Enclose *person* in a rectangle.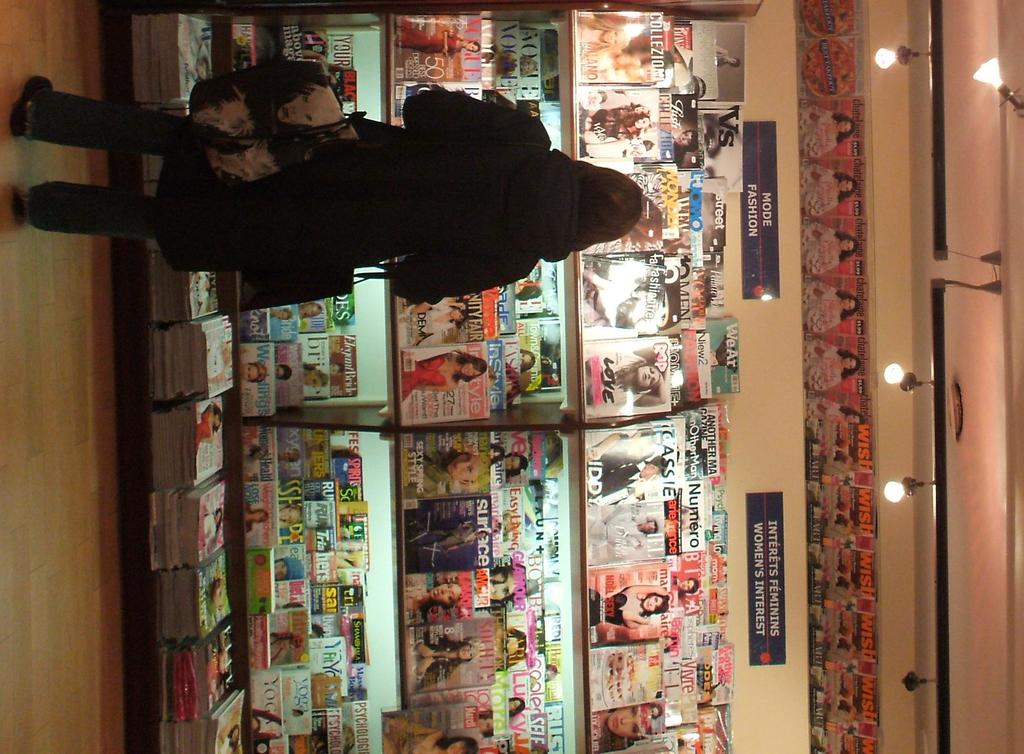
crop(400, 445, 486, 498).
